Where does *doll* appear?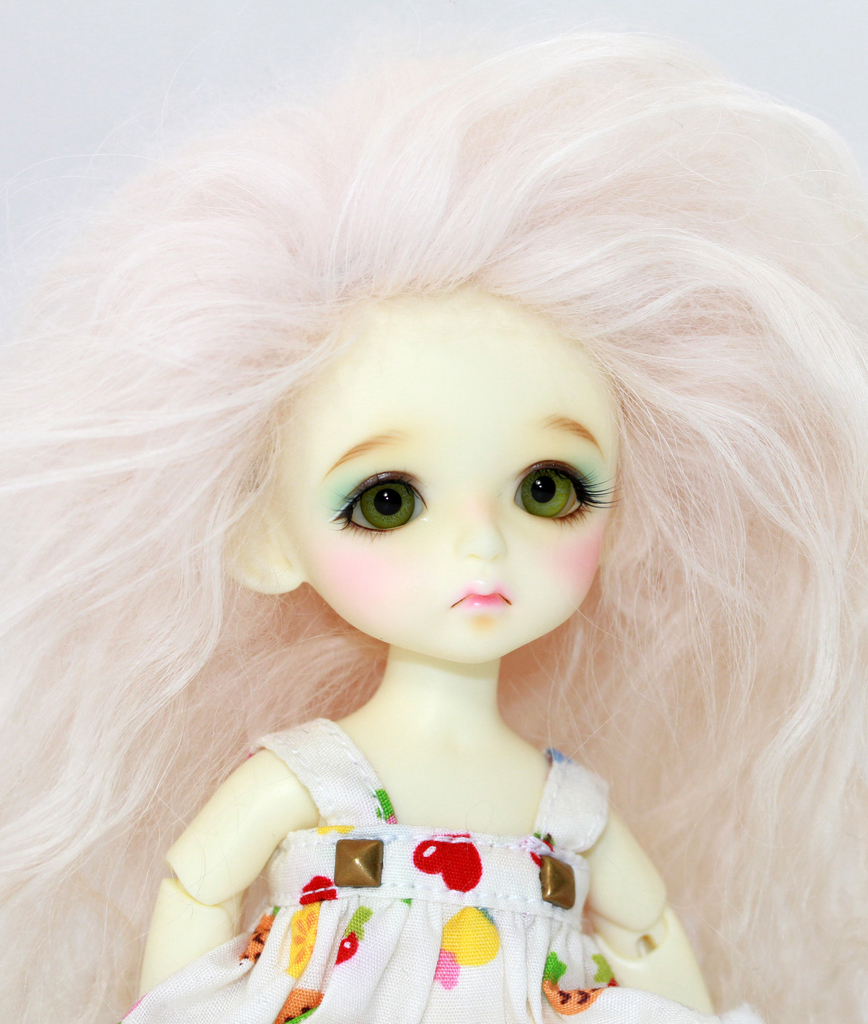
Appears at bbox=[0, 108, 856, 1023].
